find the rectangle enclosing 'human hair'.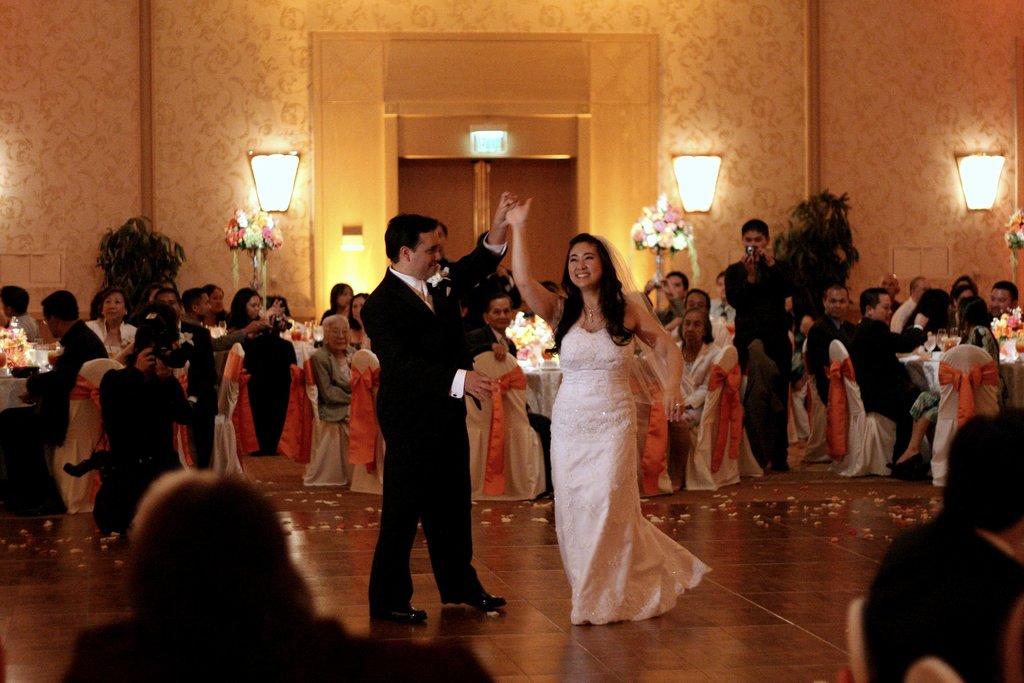
[916,288,950,327].
